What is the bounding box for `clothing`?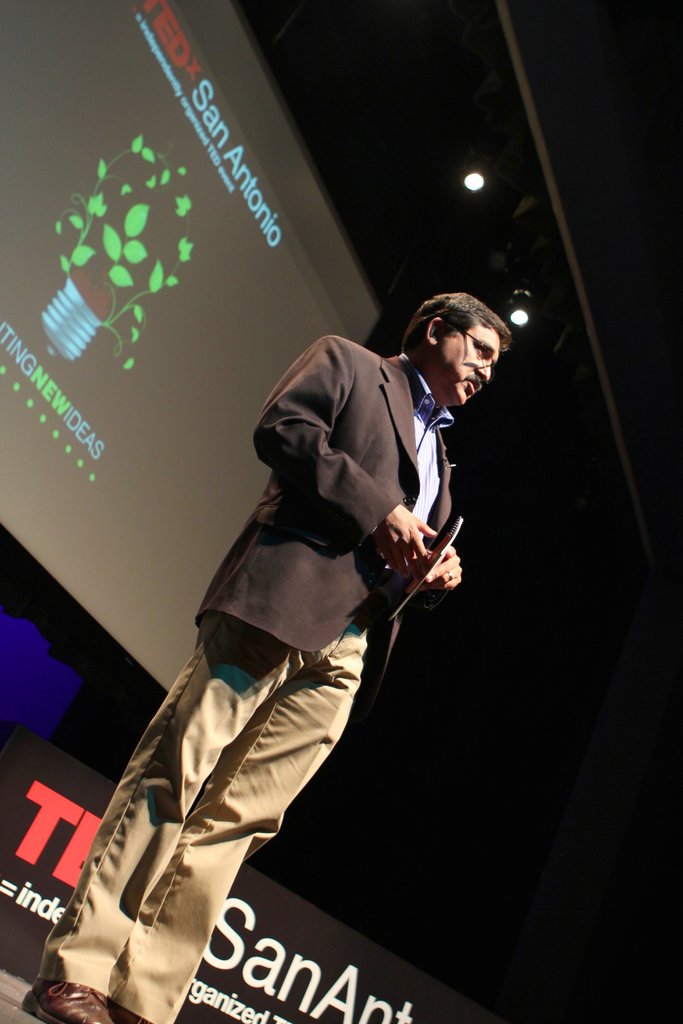
74/331/498/964.
